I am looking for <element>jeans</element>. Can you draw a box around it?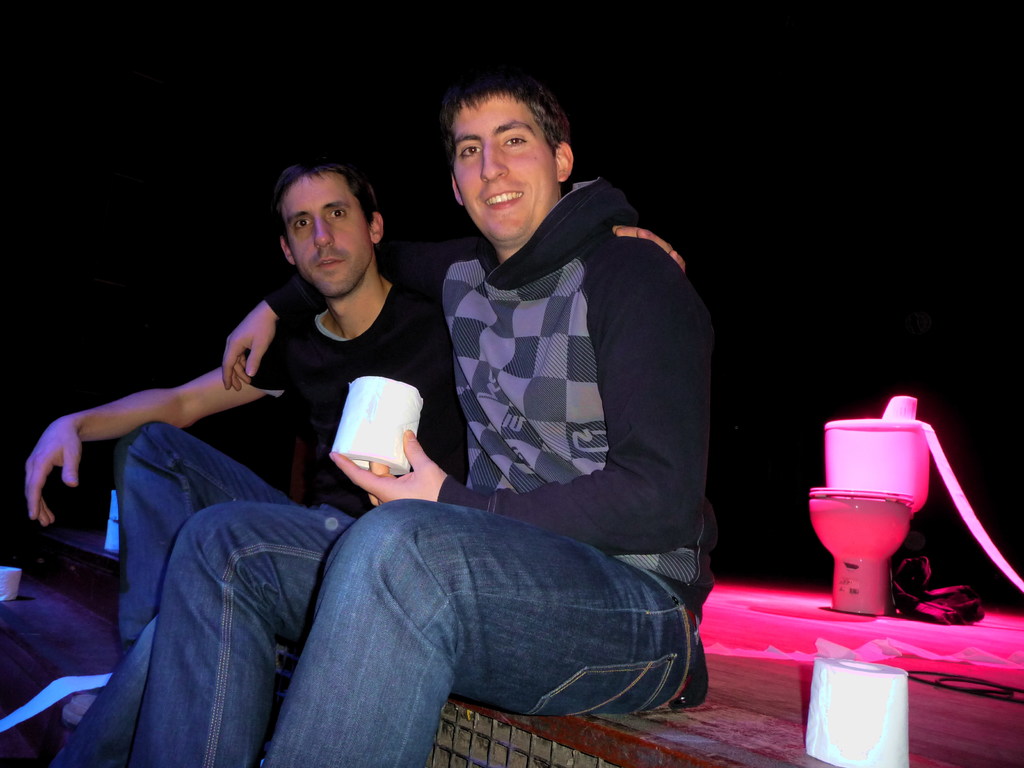
Sure, the bounding box is [left=40, top=421, right=312, bottom=767].
